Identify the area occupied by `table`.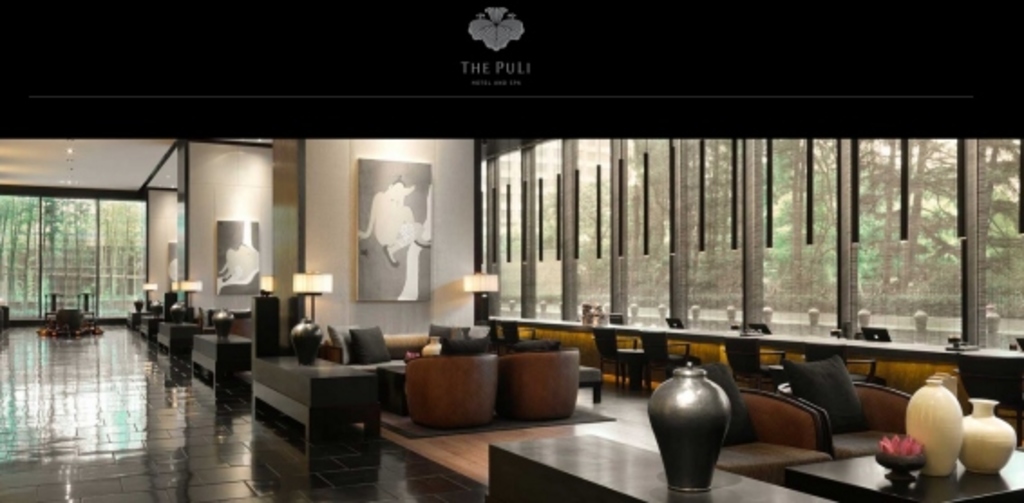
Area: [253, 327, 393, 489].
